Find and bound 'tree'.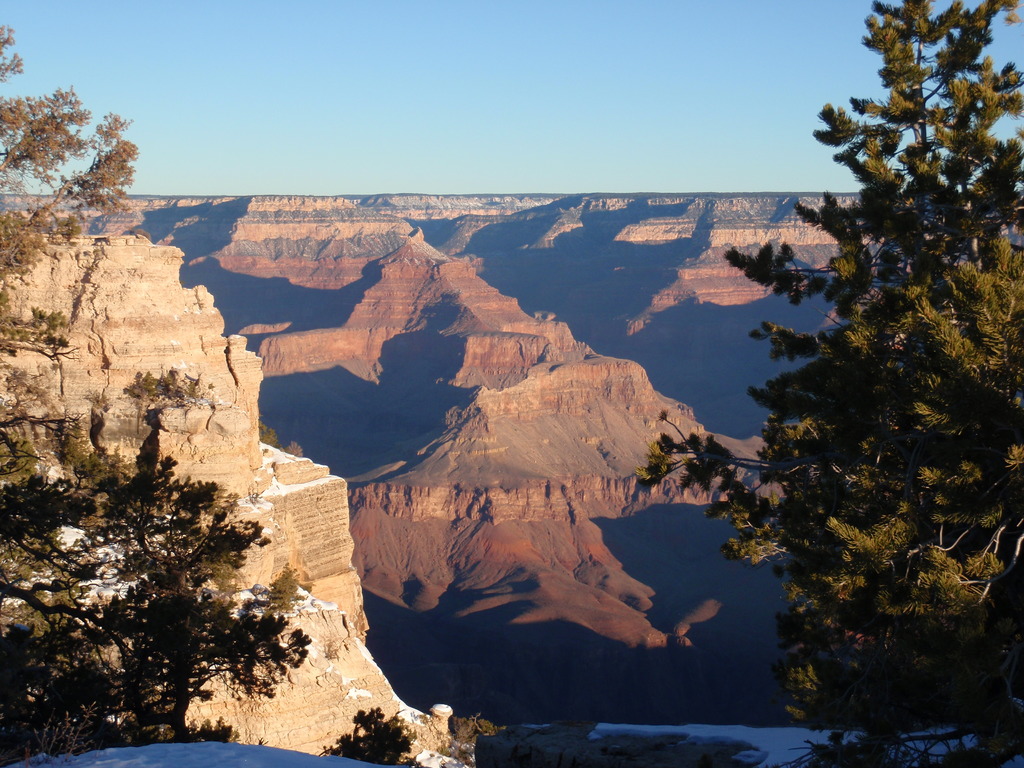
Bound: rect(307, 708, 440, 767).
